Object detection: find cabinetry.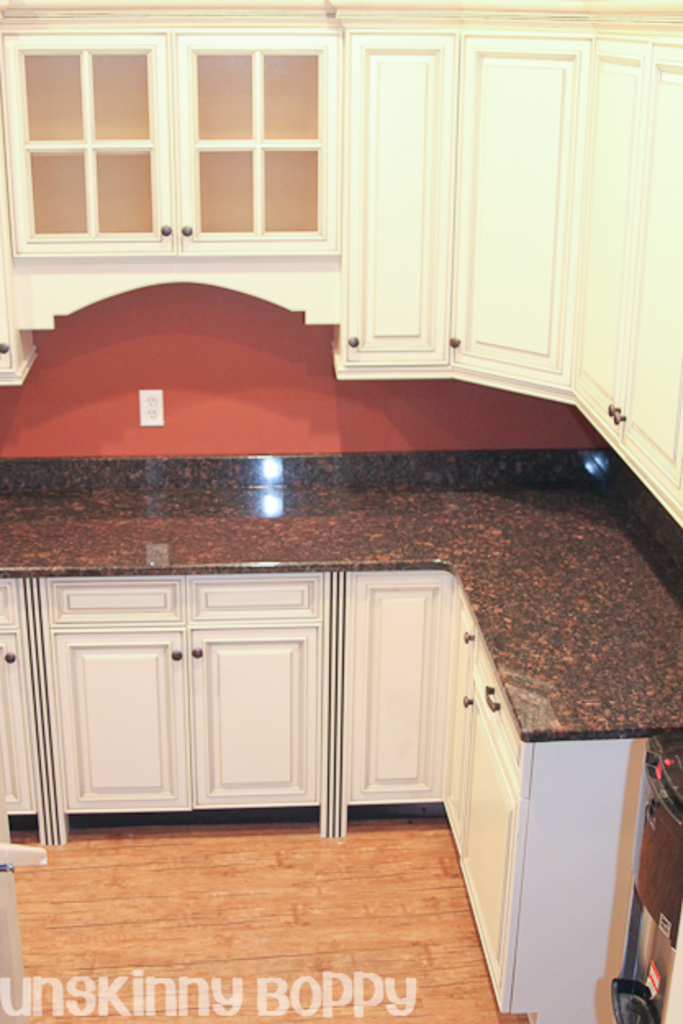
(x1=334, y1=26, x2=681, y2=528).
